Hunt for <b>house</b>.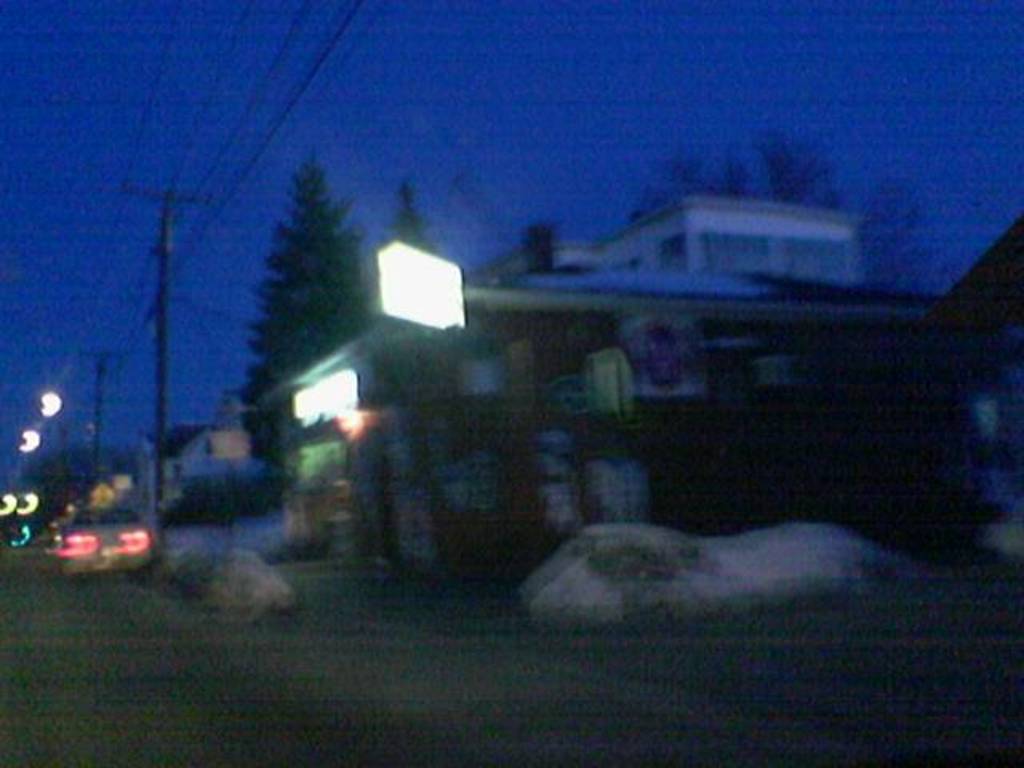
Hunted down at 149/386/280/568.
